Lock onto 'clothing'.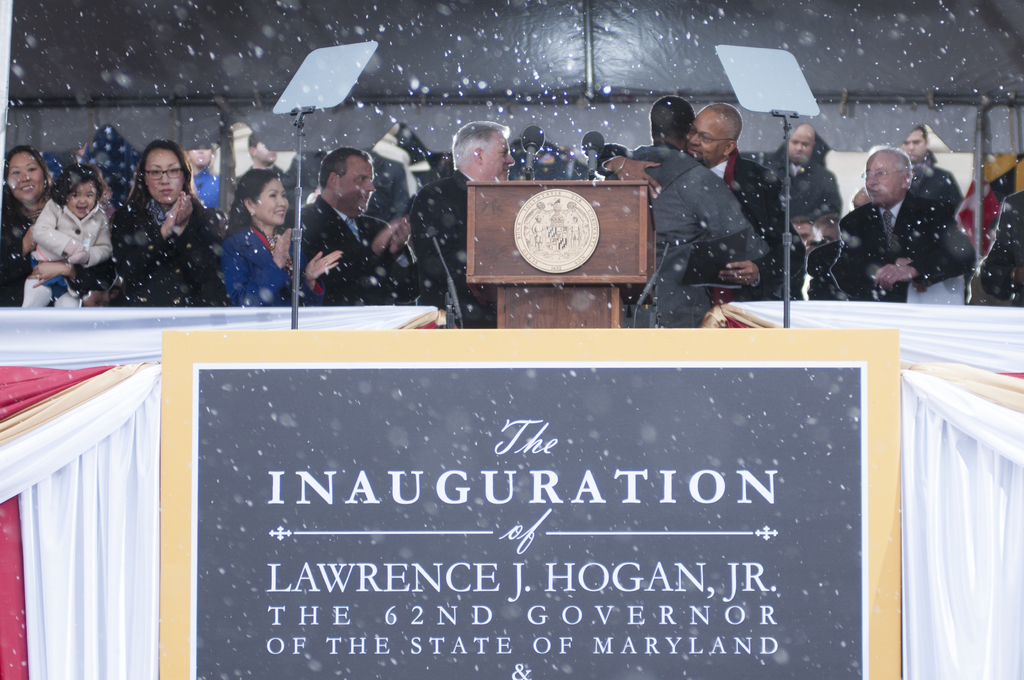
Locked: crop(187, 163, 216, 210).
